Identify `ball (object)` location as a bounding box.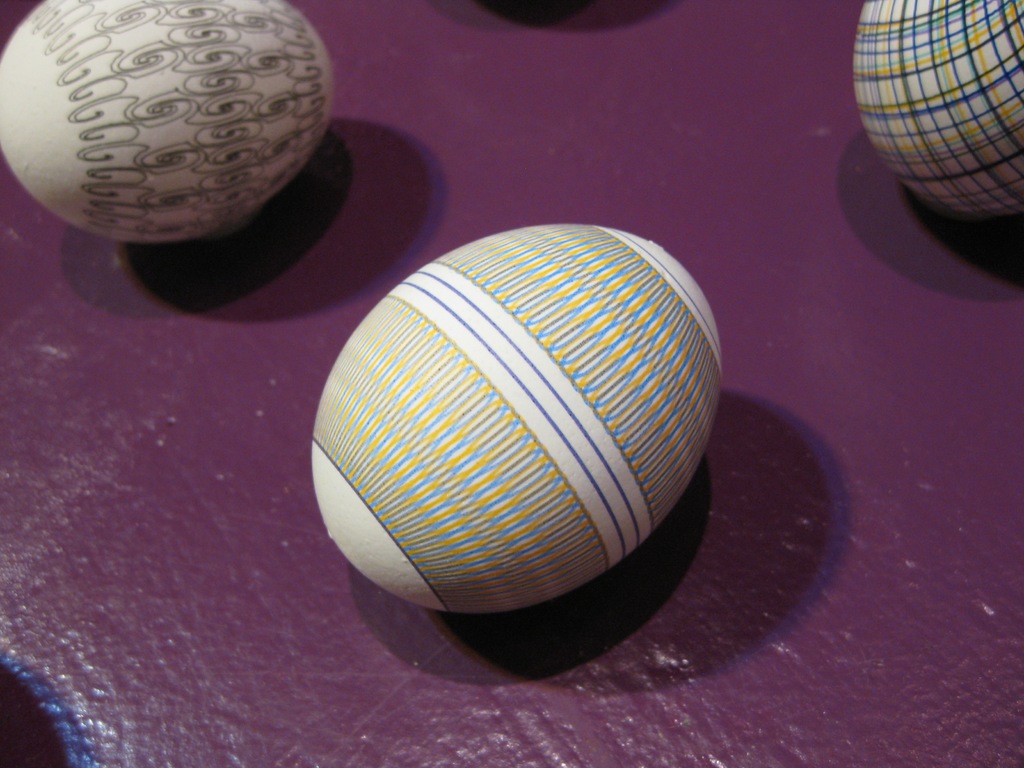
0,0,339,248.
